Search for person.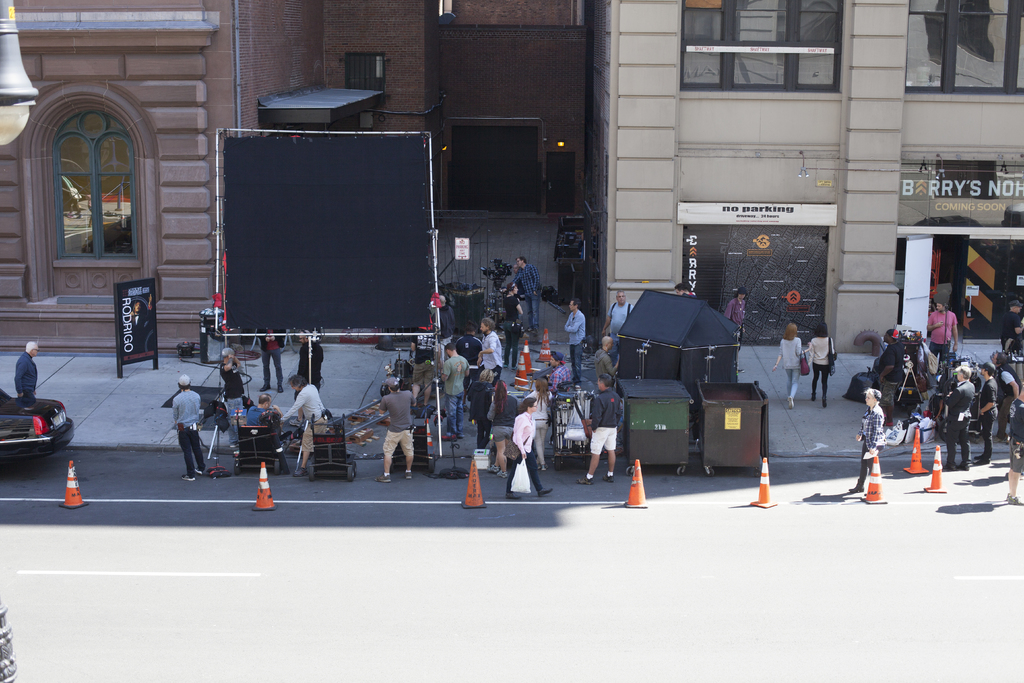
Found at select_region(173, 372, 209, 482).
